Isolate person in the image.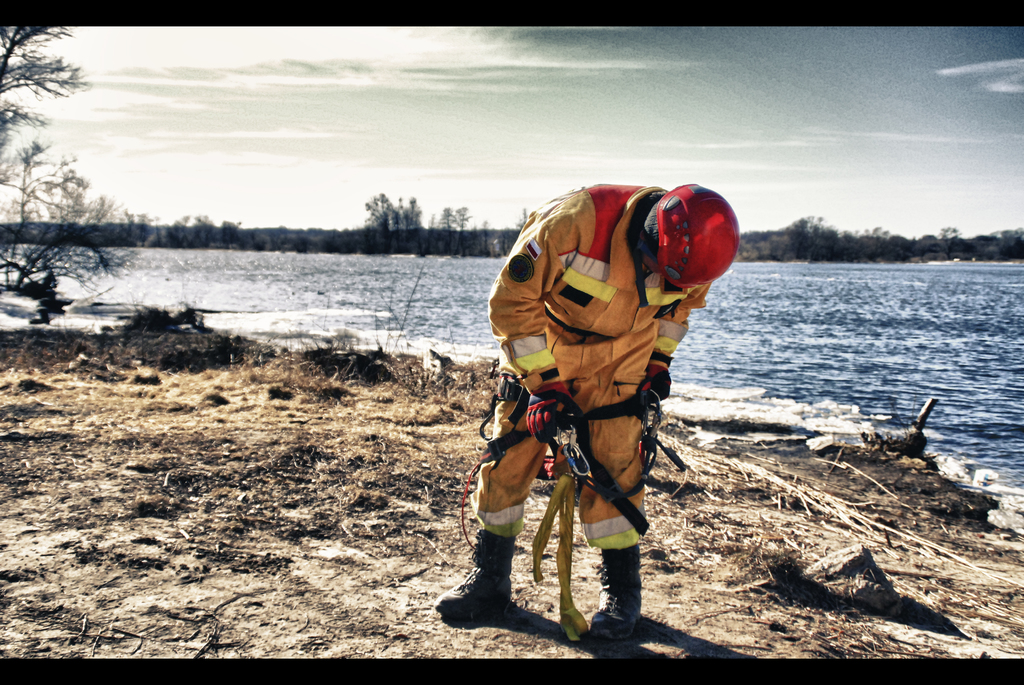
Isolated region: 490 168 715 638.
